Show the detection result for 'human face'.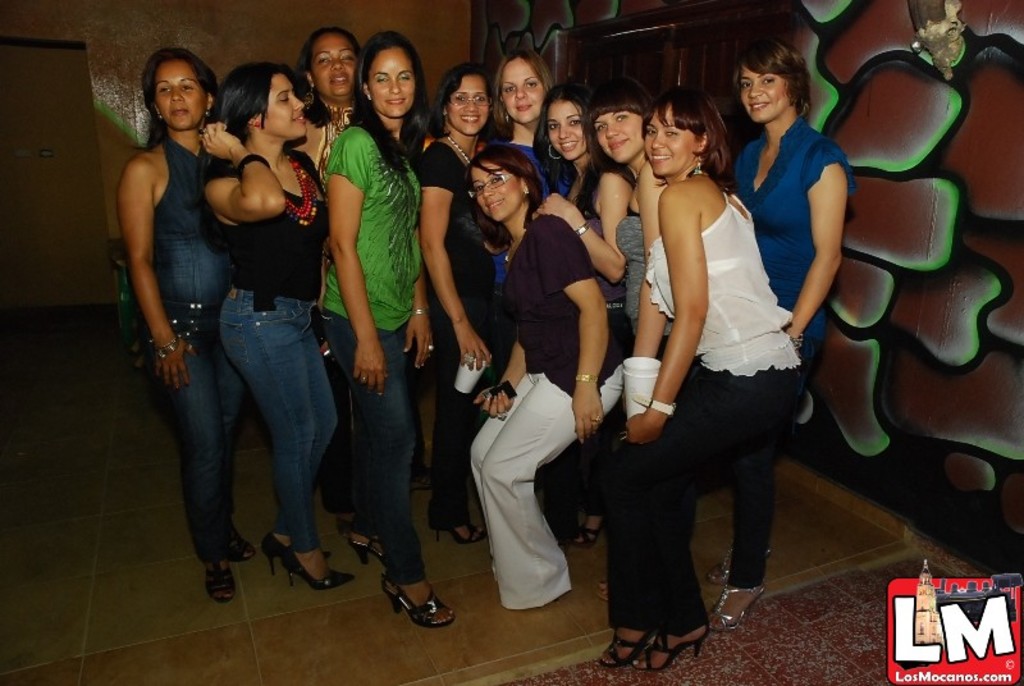
{"x1": 261, "y1": 68, "x2": 301, "y2": 142}.
